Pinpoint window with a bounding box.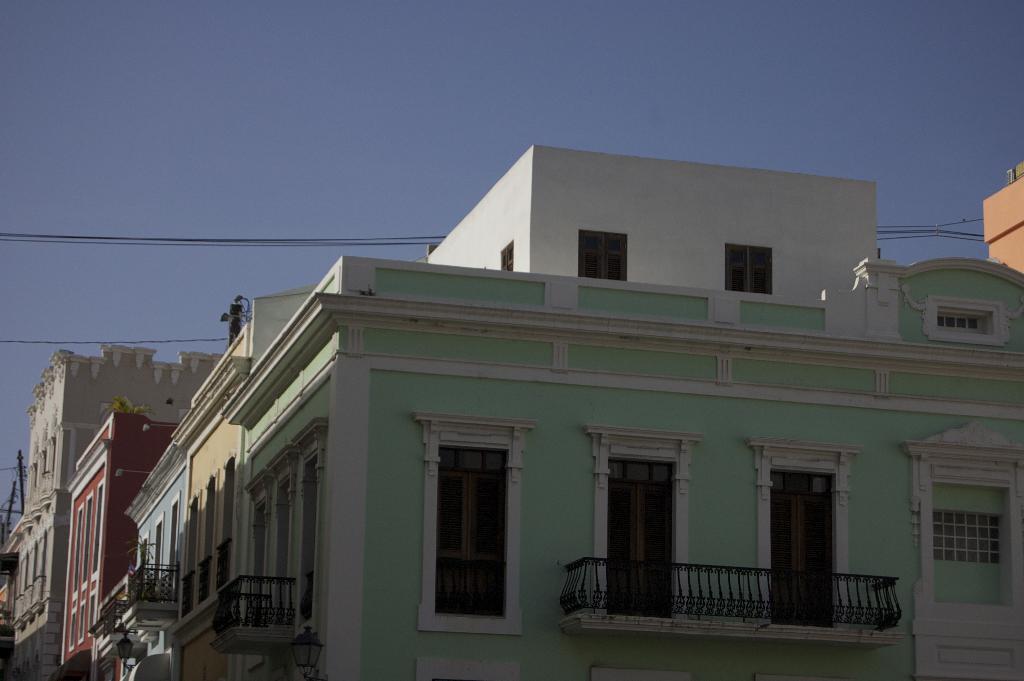
937 502 1007 565.
